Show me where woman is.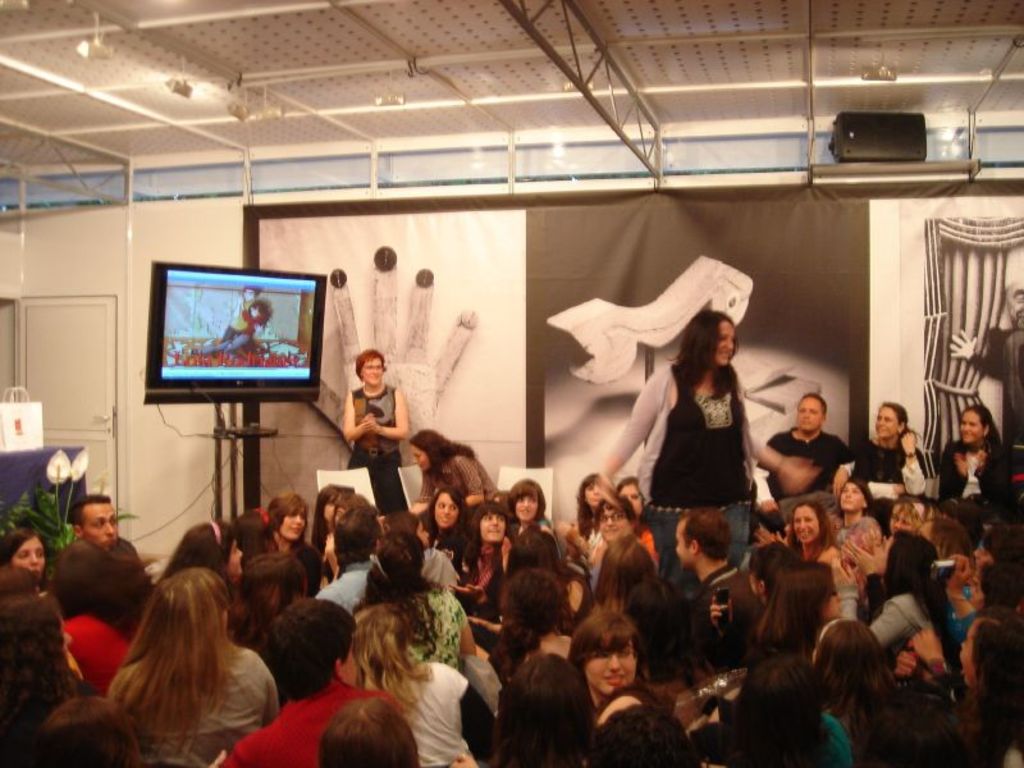
woman is at <bbox>602, 308, 817, 584</bbox>.
